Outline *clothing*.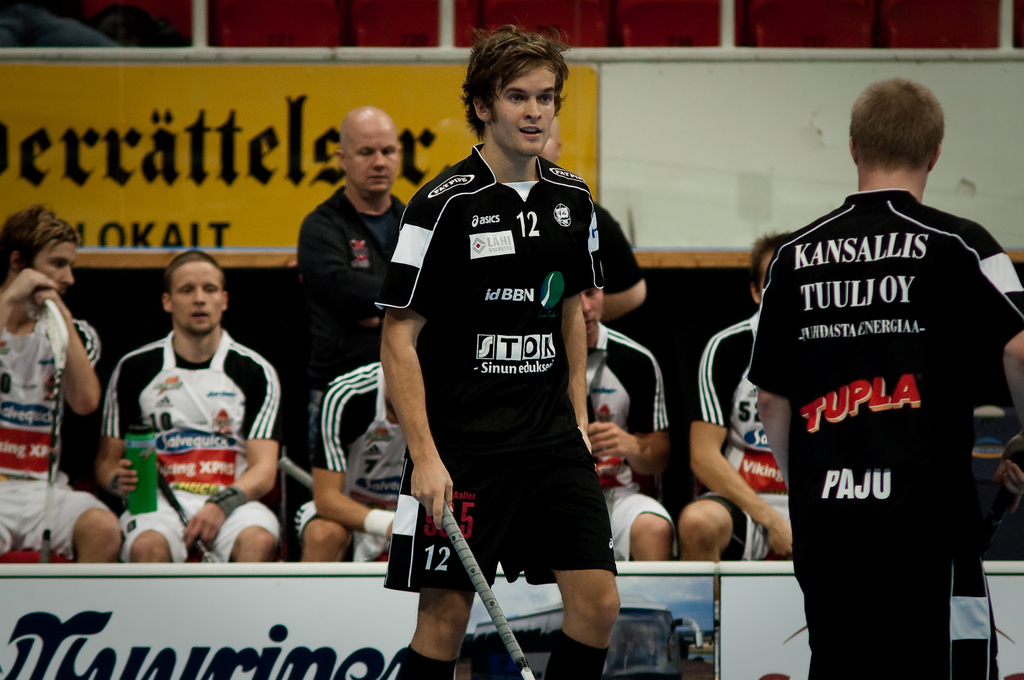
Outline: Rect(284, 372, 412, 557).
